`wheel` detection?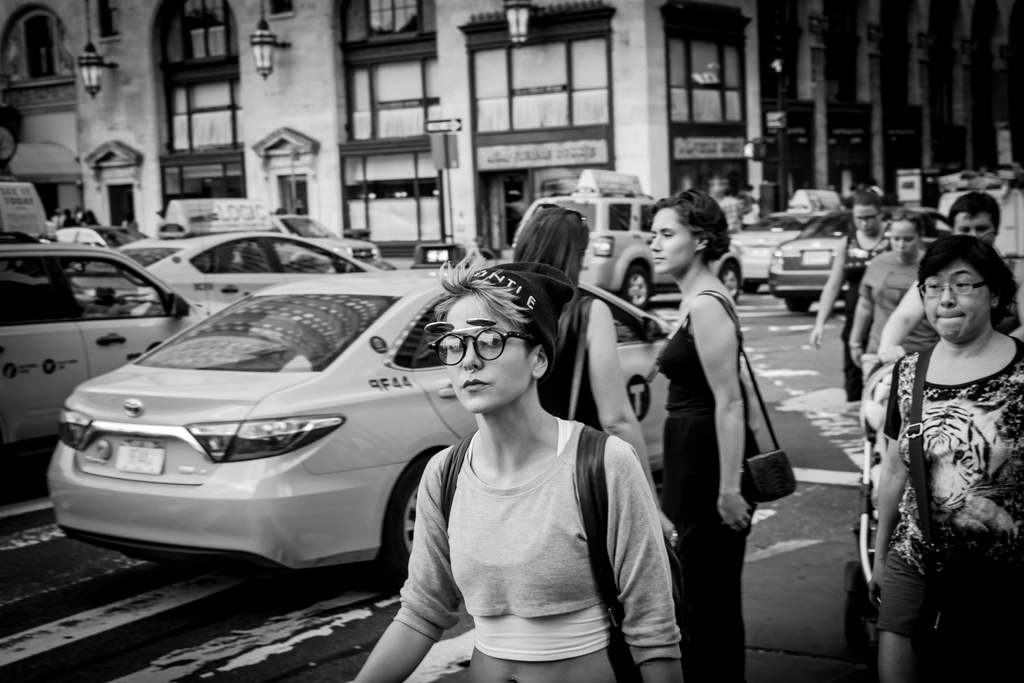
(left=719, top=261, right=742, bottom=299)
